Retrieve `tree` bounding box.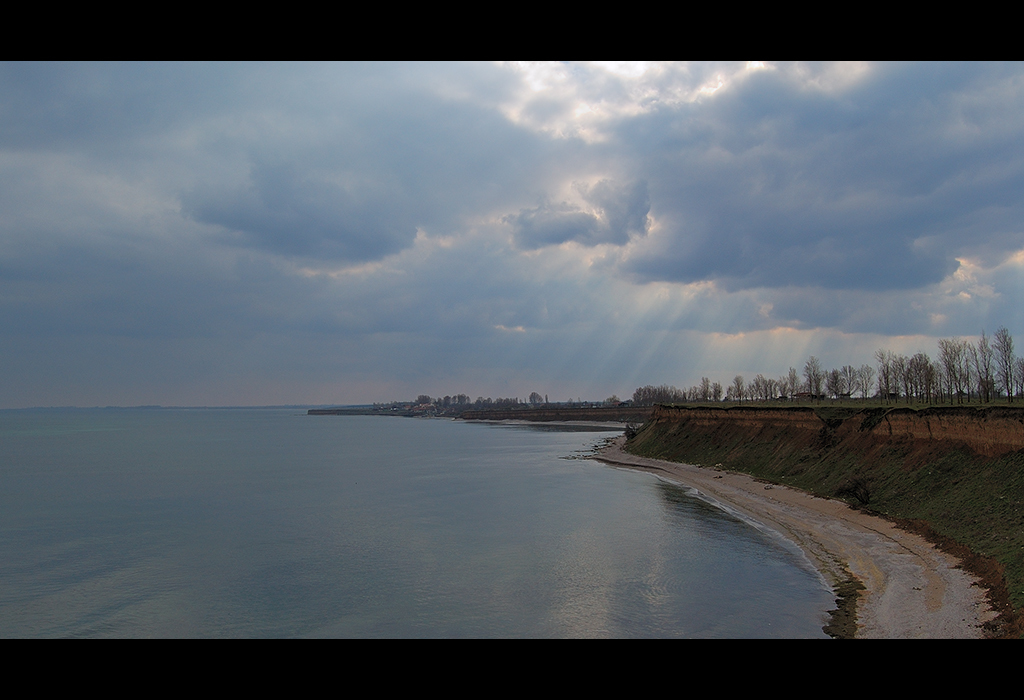
Bounding box: [850,366,882,397].
